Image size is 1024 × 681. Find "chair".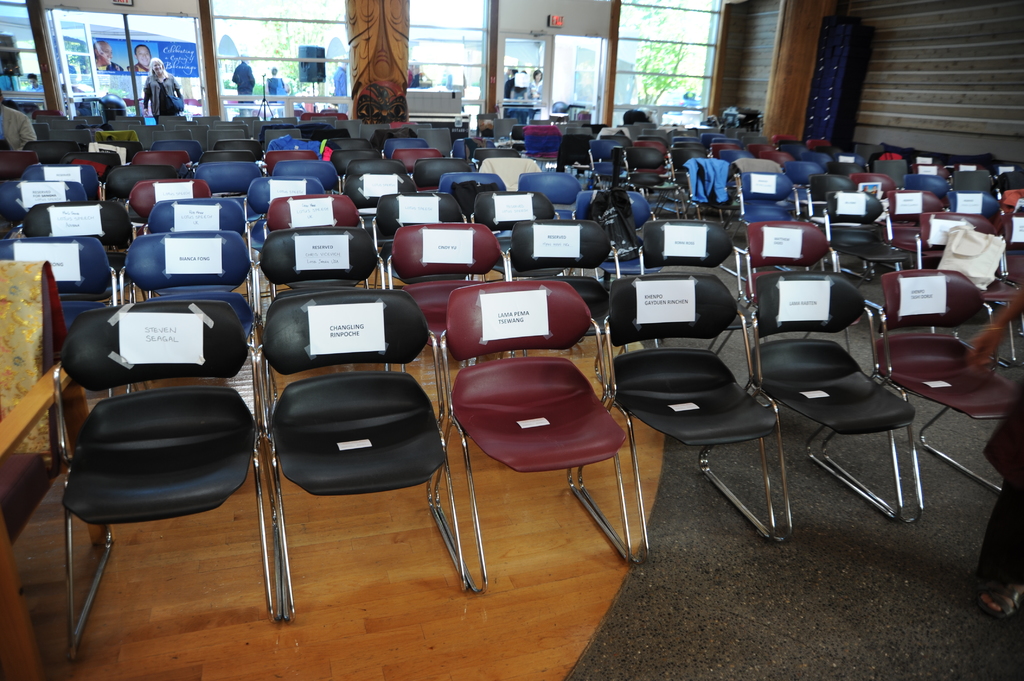
select_region(325, 146, 380, 185).
